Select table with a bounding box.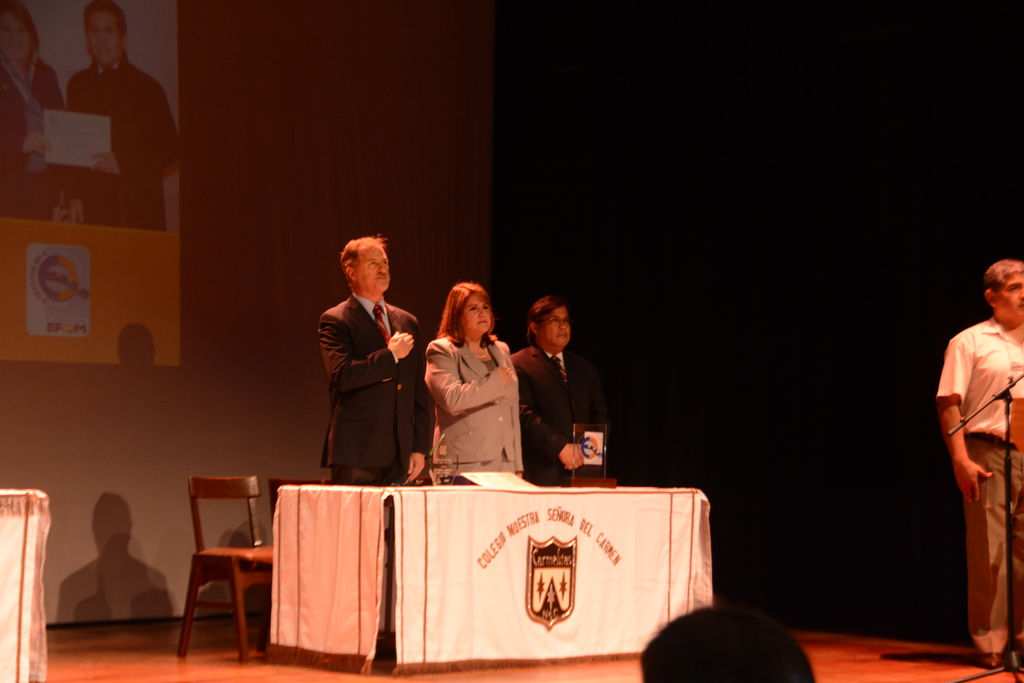
select_region(0, 491, 54, 682).
